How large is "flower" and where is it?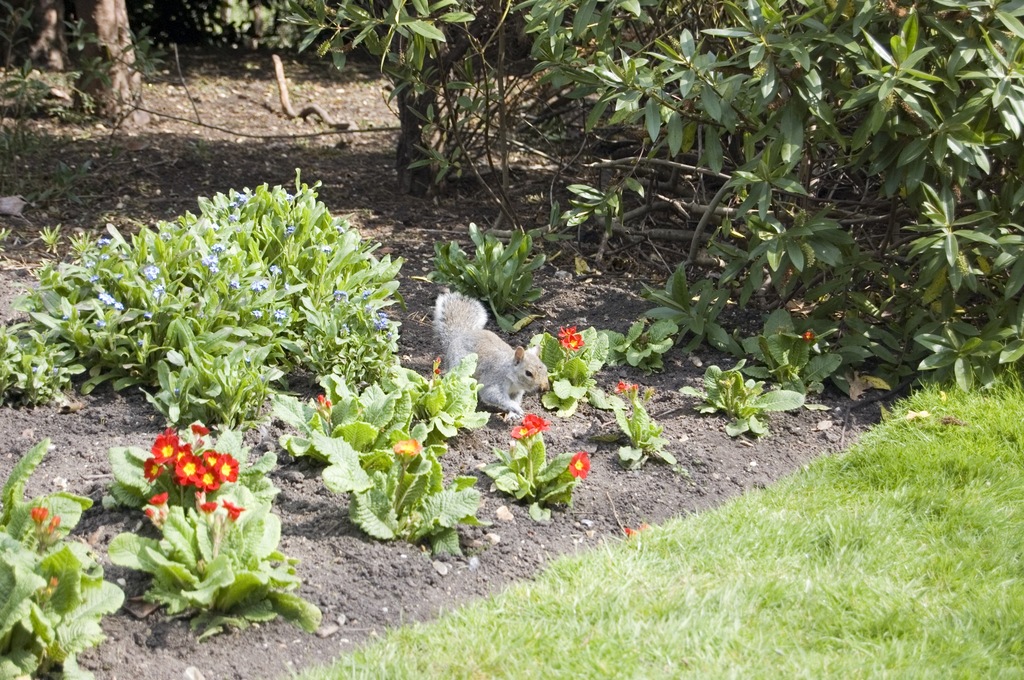
Bounding box: 47:514:60:534.
